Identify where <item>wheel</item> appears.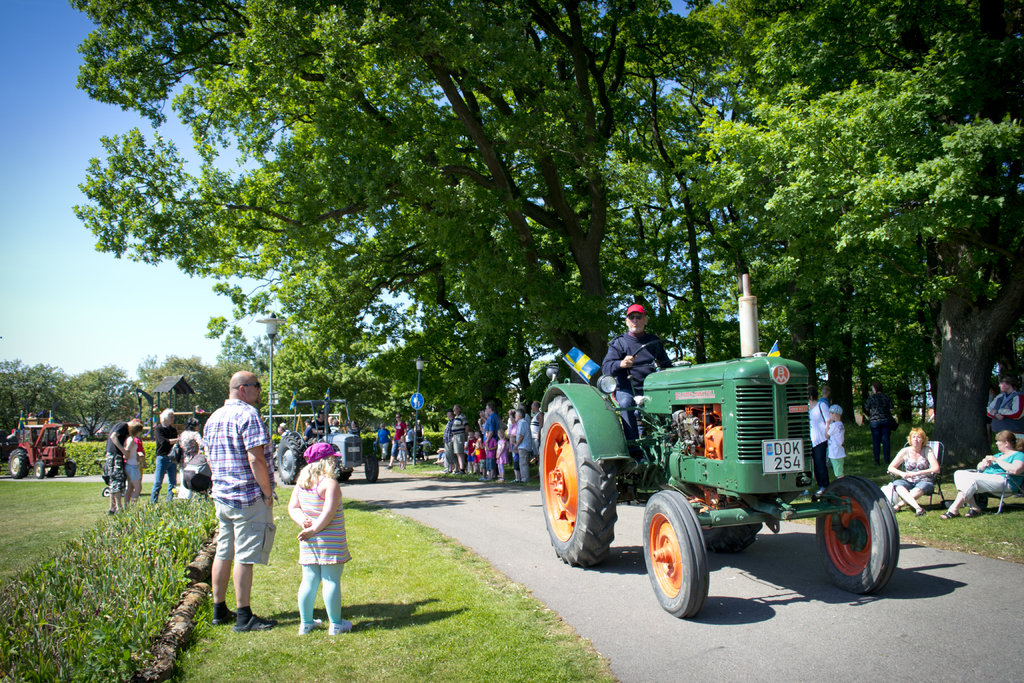
Appears at detection(339, 466, 354, 481).
